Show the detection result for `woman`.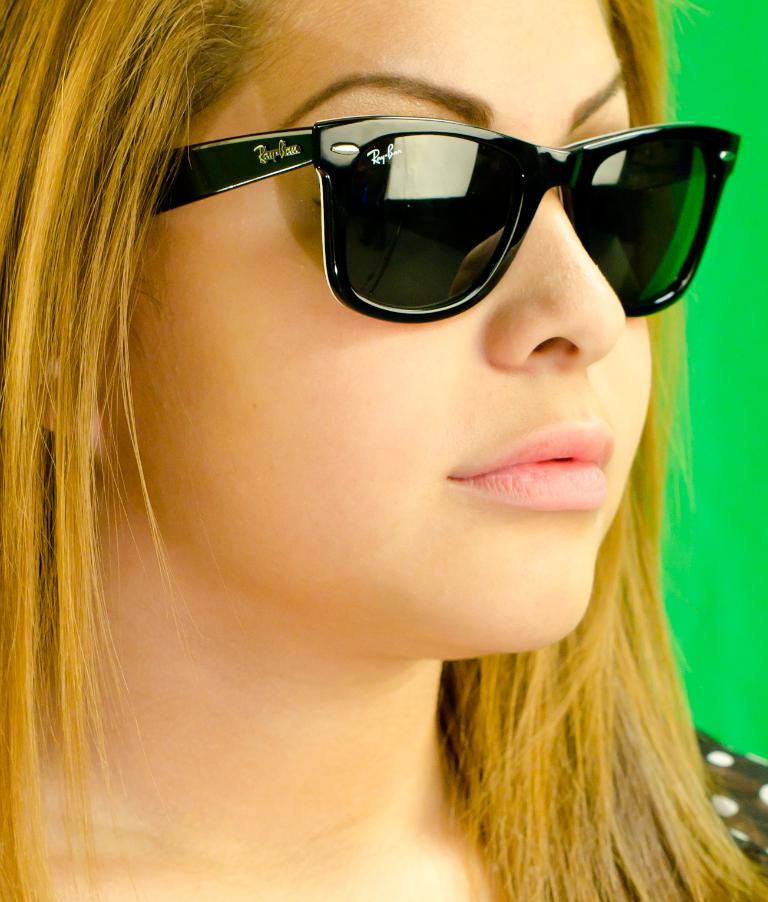
{"left": 0, "top": 0, "right": 767, "bottom": 901}.
